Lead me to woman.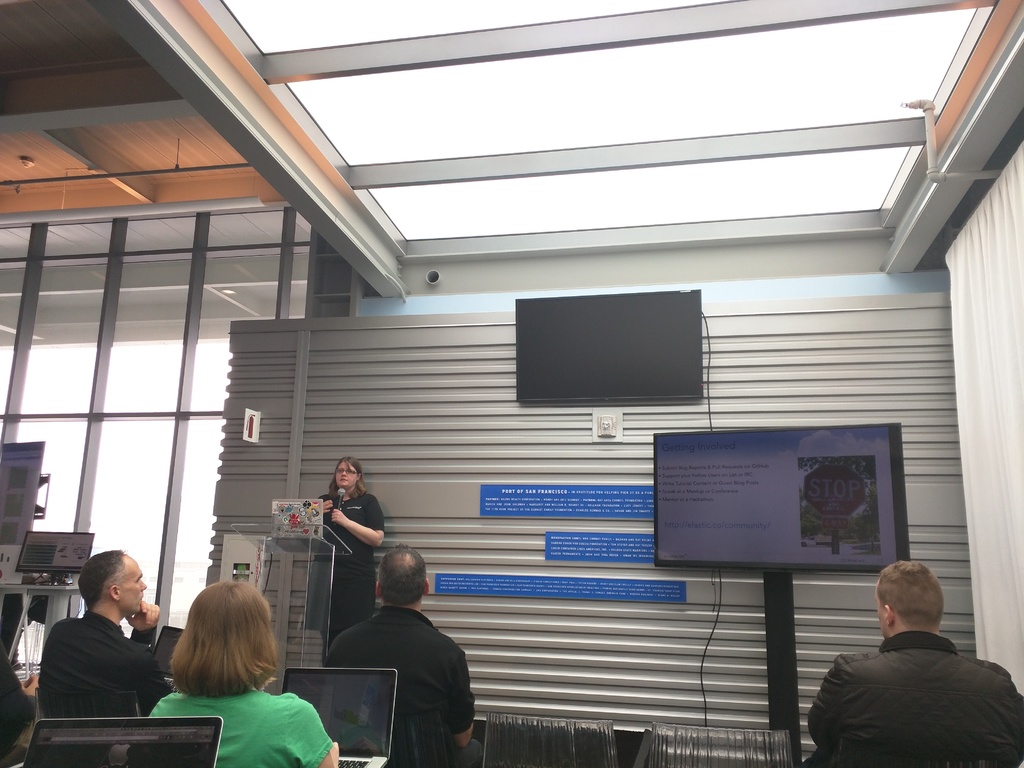
Lead to (x1=154, y1=574, x2=346, y2=767).
